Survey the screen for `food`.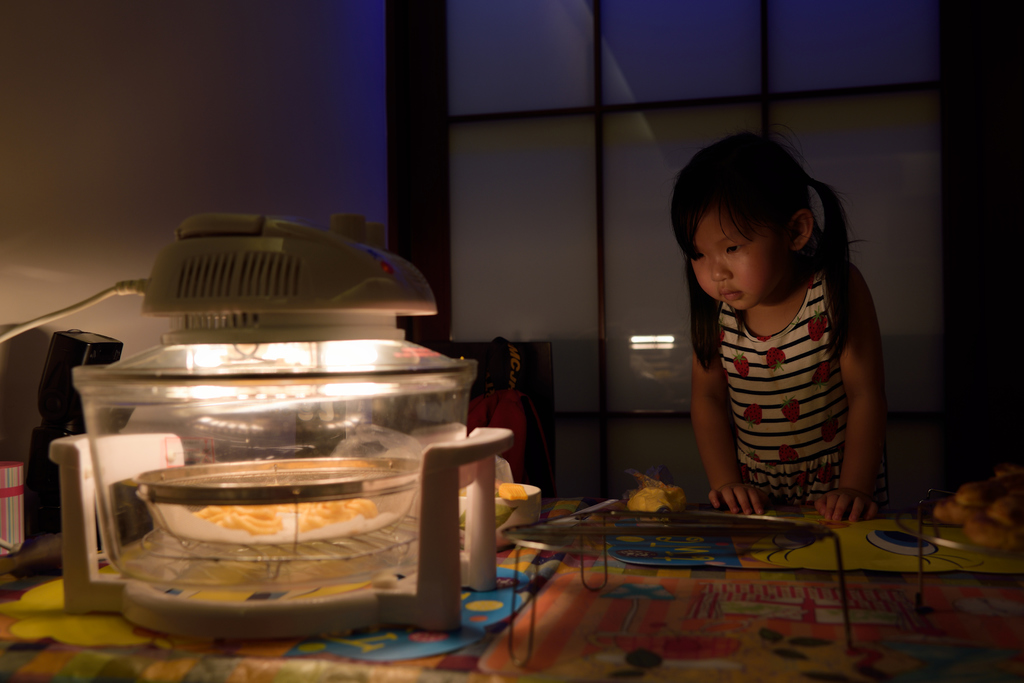
Survey found: 627:478:680:511.
